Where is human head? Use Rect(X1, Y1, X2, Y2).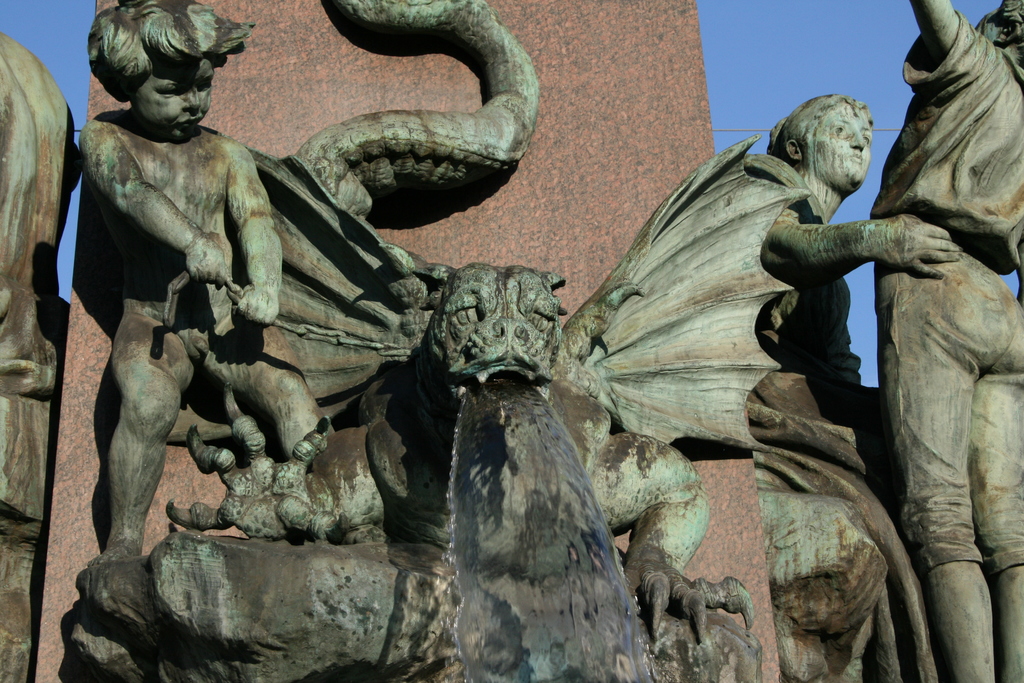
Rect(768, 90, 874, 193).
